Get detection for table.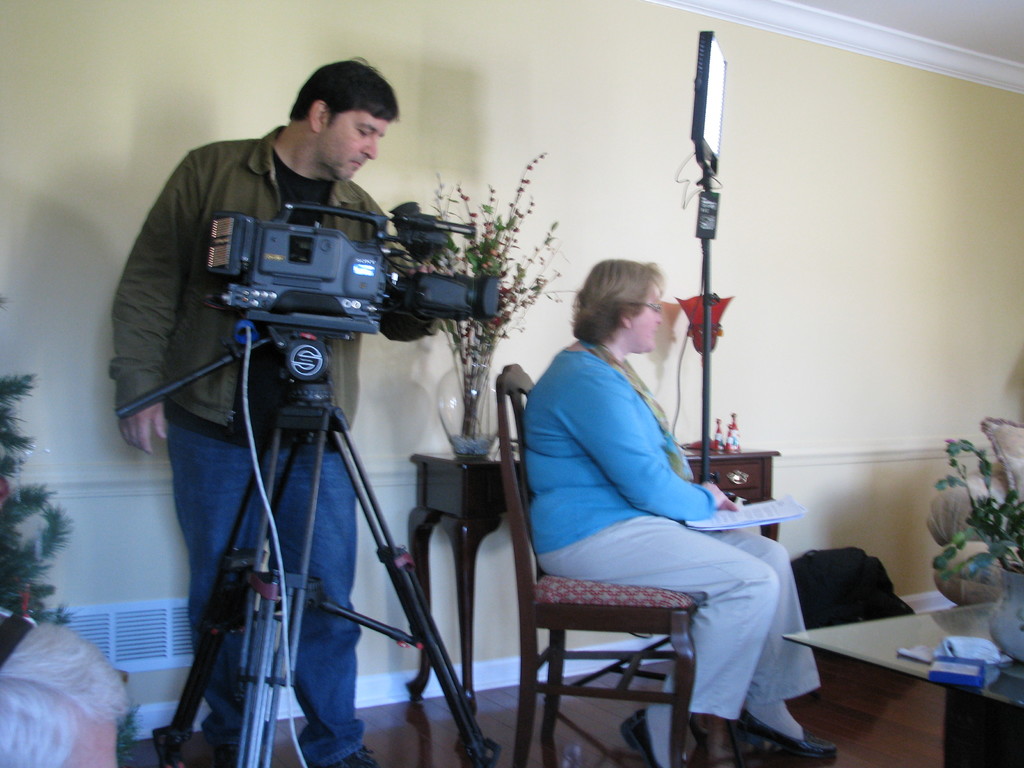
Detection: l=745, t=596, r=1011, b=759.
